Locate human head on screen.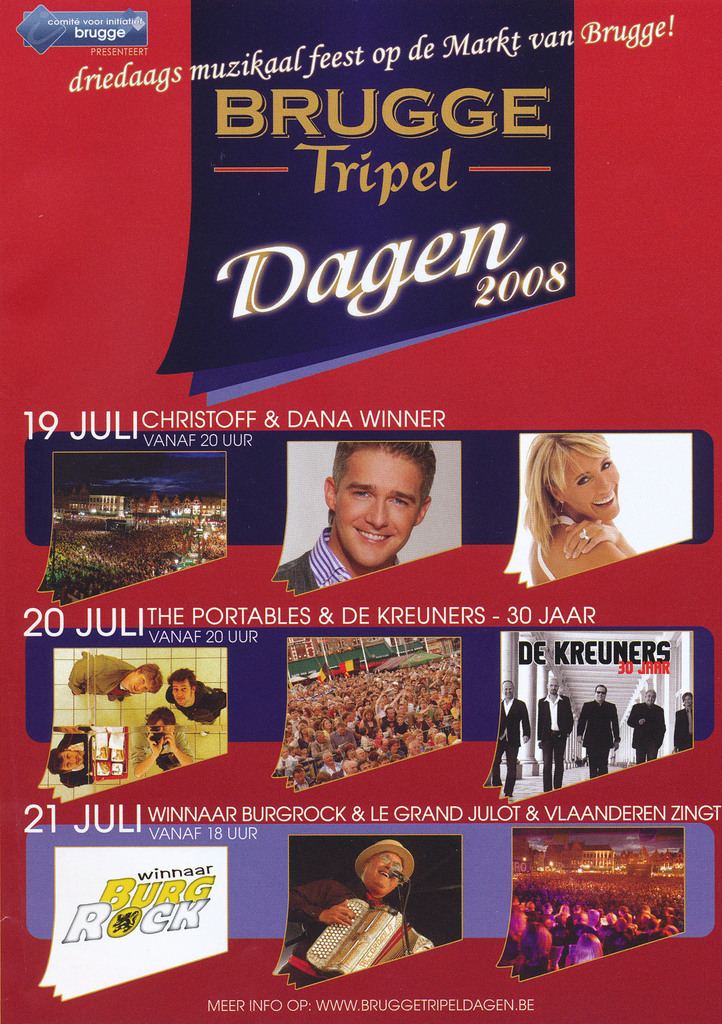
On screen at box=[503, 678, 519, 704].
